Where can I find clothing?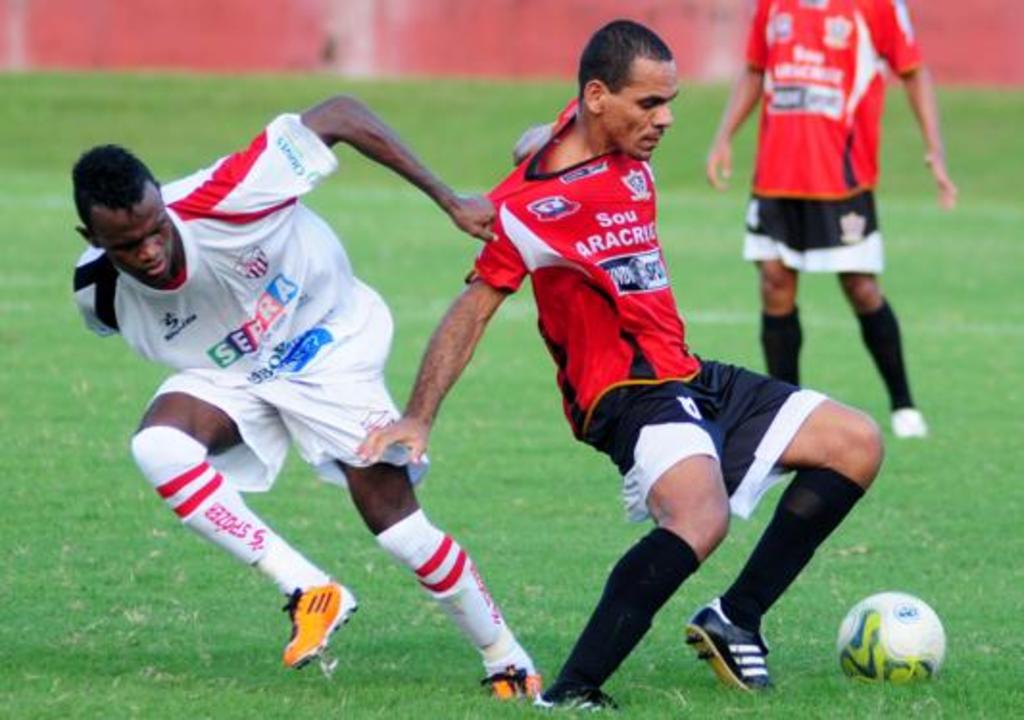
You can find it at 446,94,834,526.
